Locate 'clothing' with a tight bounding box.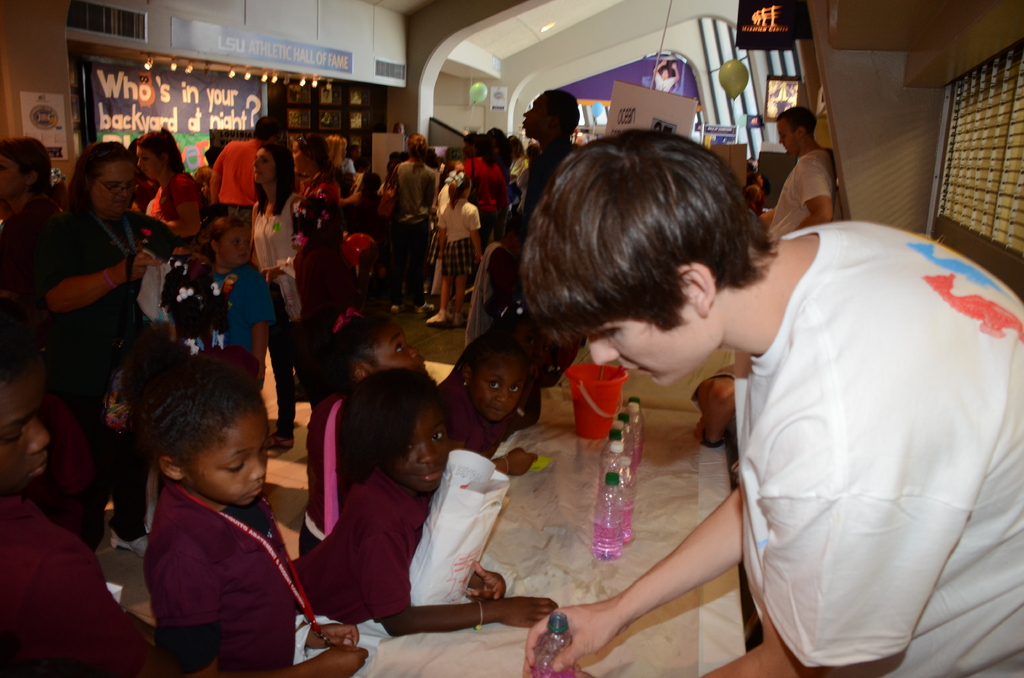
170 159 194 223.
